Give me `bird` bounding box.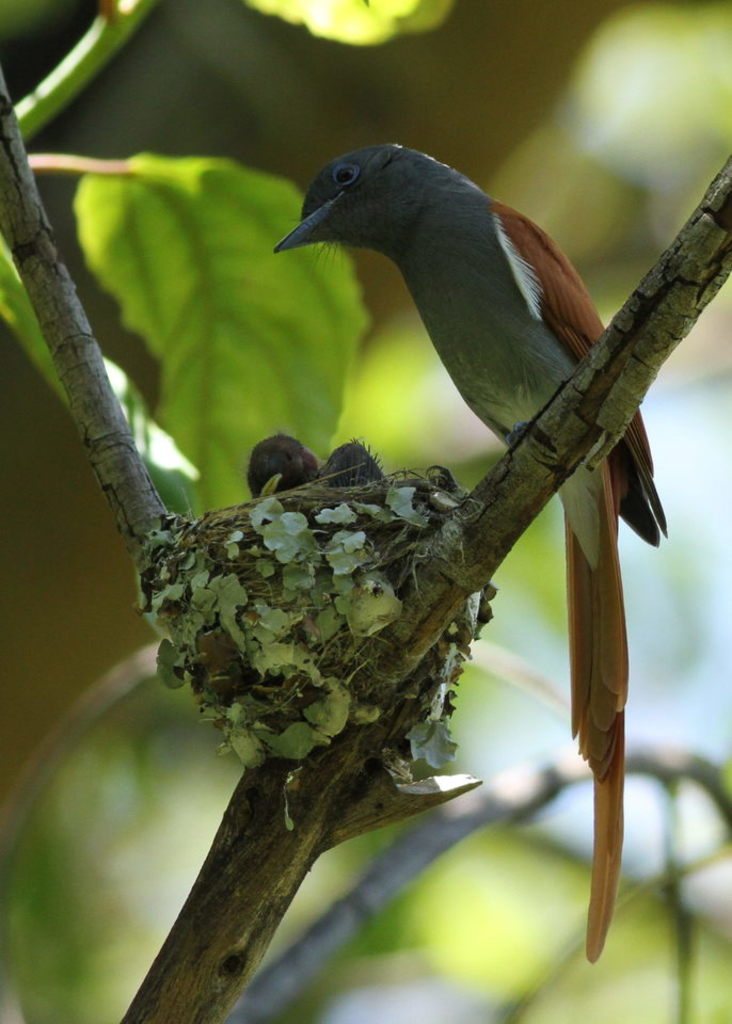
(left=267, top=149, right=675, bottom=835).
